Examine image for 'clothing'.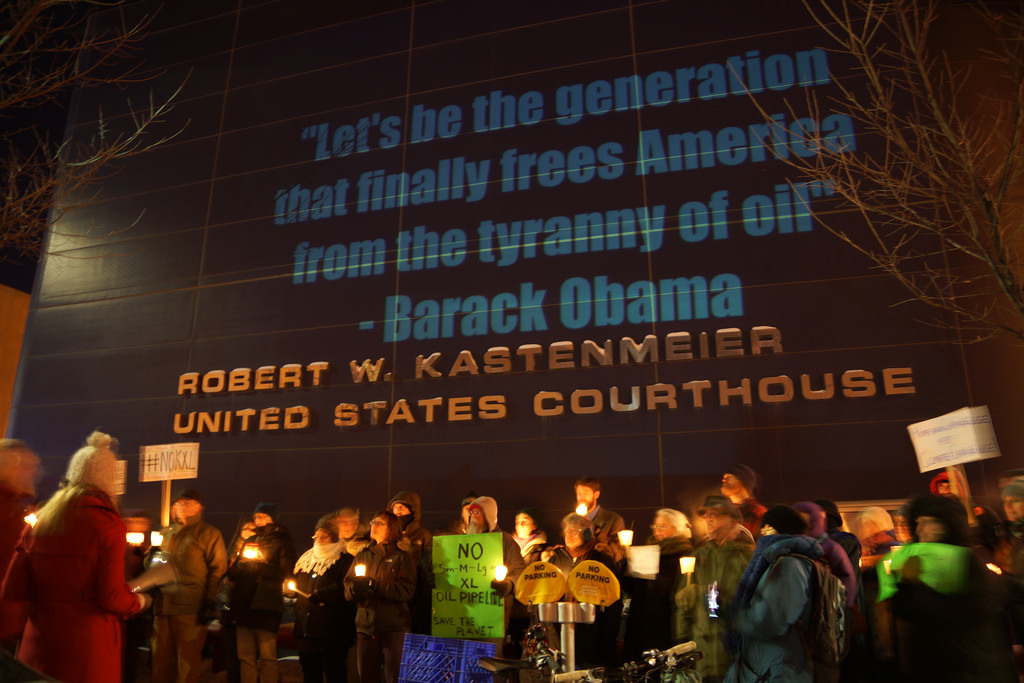
Examination result: [left=674, top=546, right=755, bottom=682].
